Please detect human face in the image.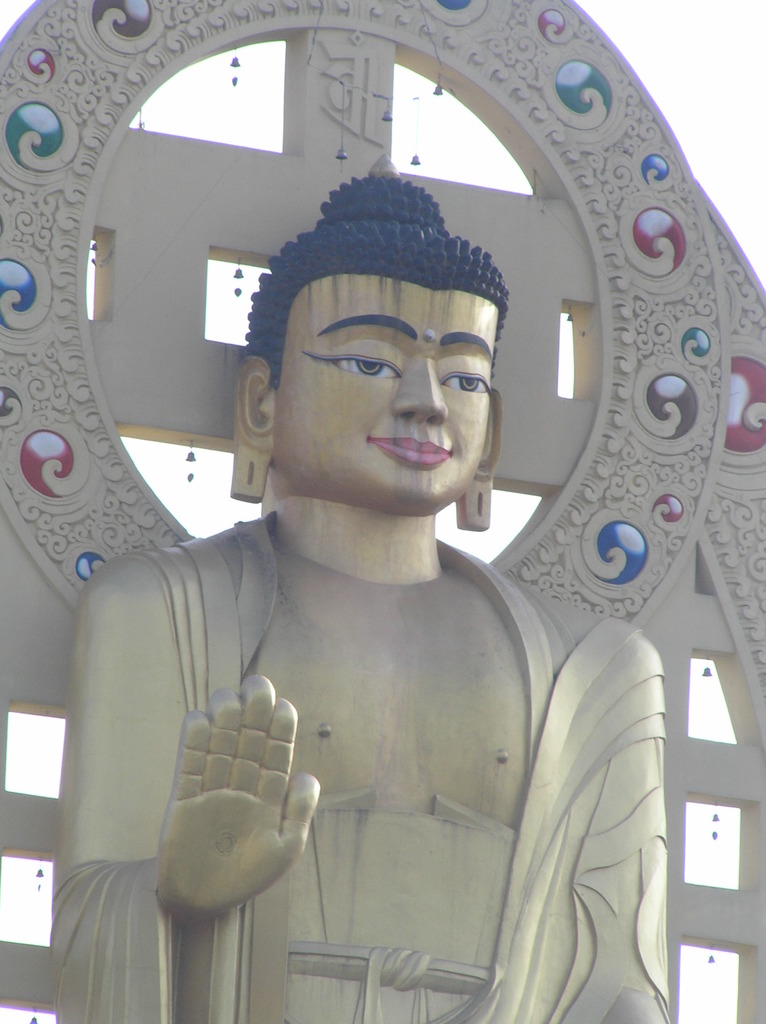
(x1=275, y1=276, x2=497, y2=514).
